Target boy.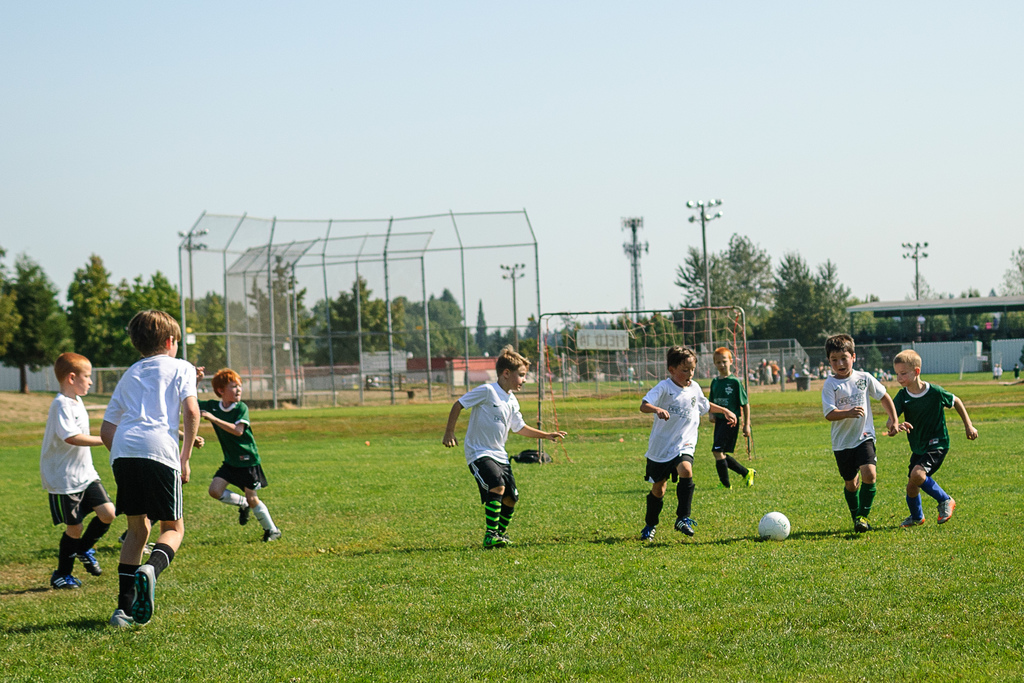
Target region: 886,350,991,525.
